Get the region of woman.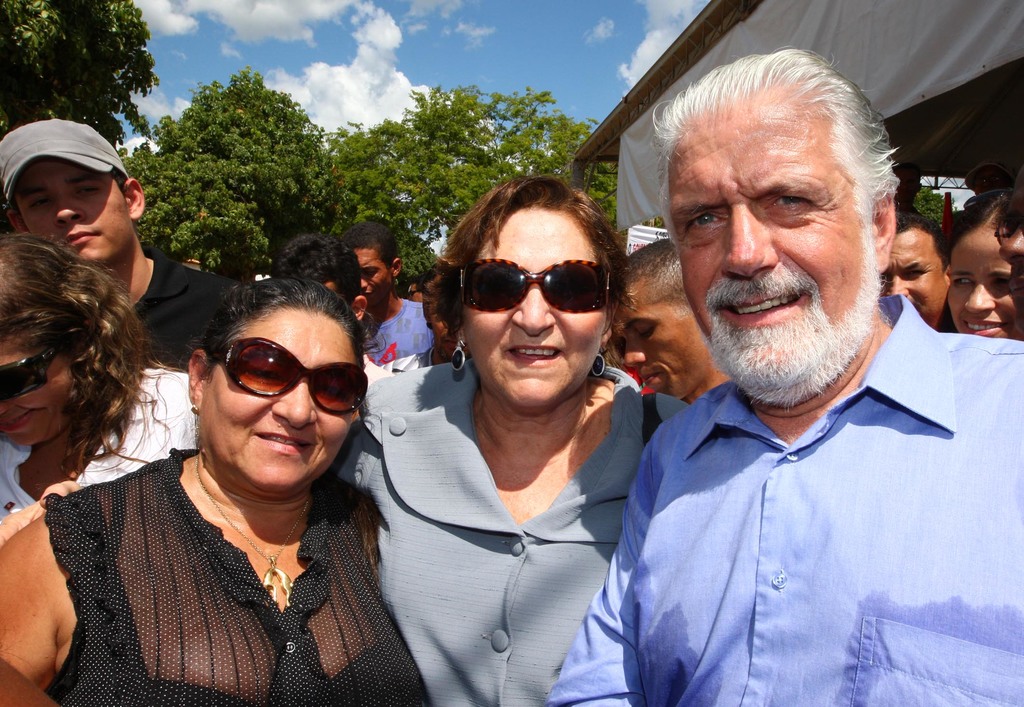
{"x1": 937, "y1": 191, "x2": 1023, "y2": 341}.
